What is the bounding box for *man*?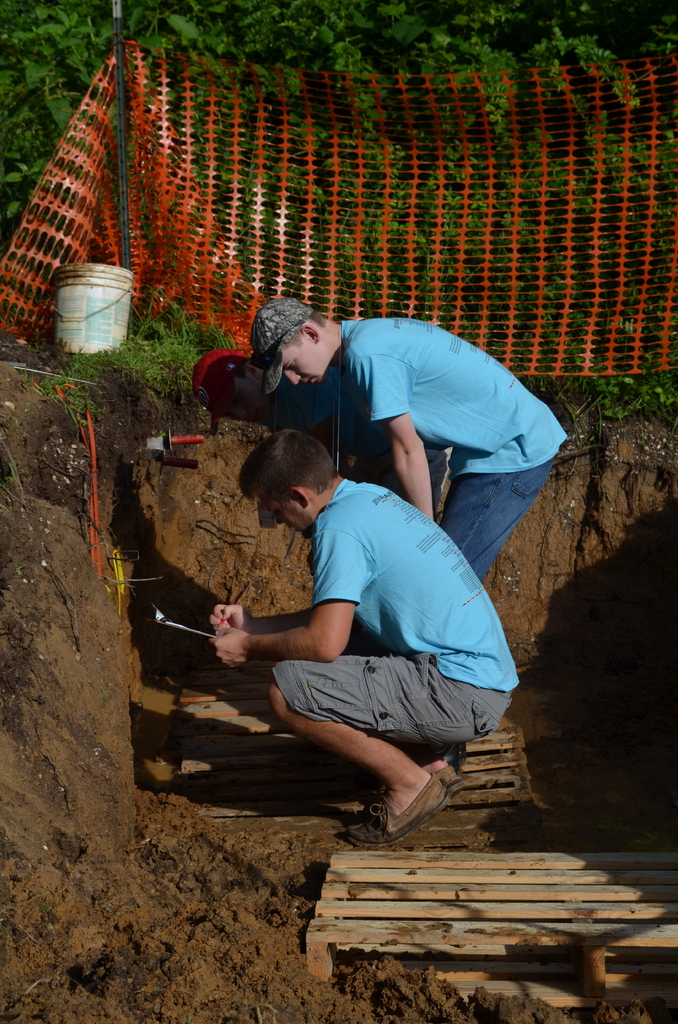
{"left": 251, "top": 293, "right": 563, "bottom": 582}.
